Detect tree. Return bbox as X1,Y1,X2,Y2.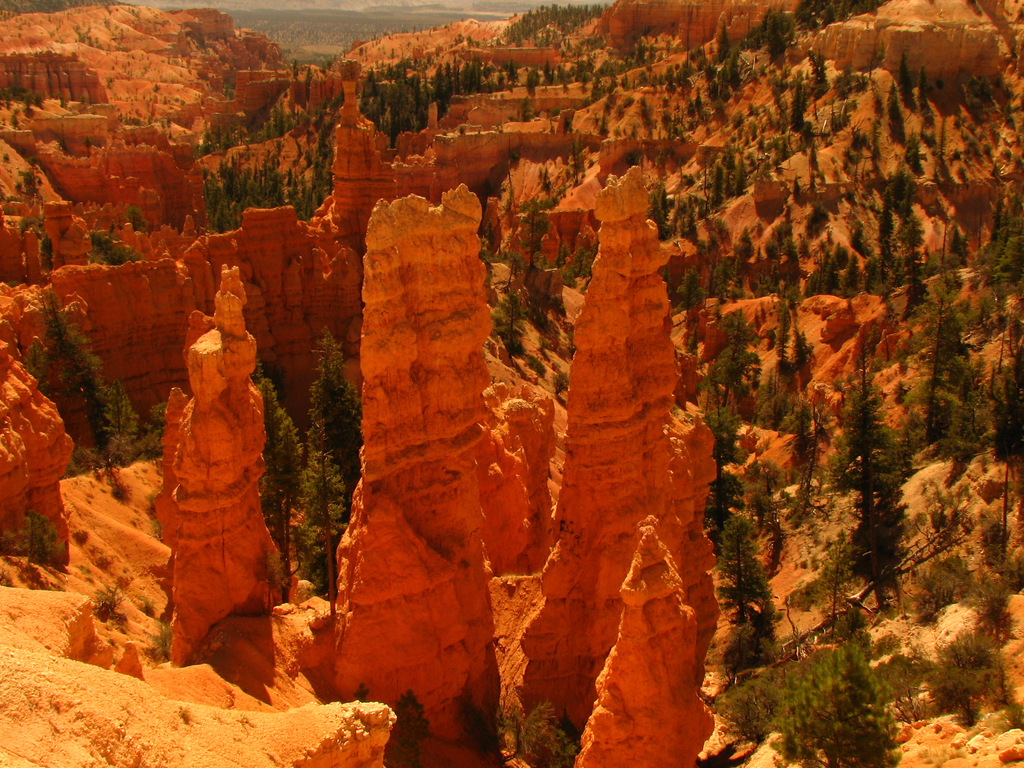
880,188,897,243.
